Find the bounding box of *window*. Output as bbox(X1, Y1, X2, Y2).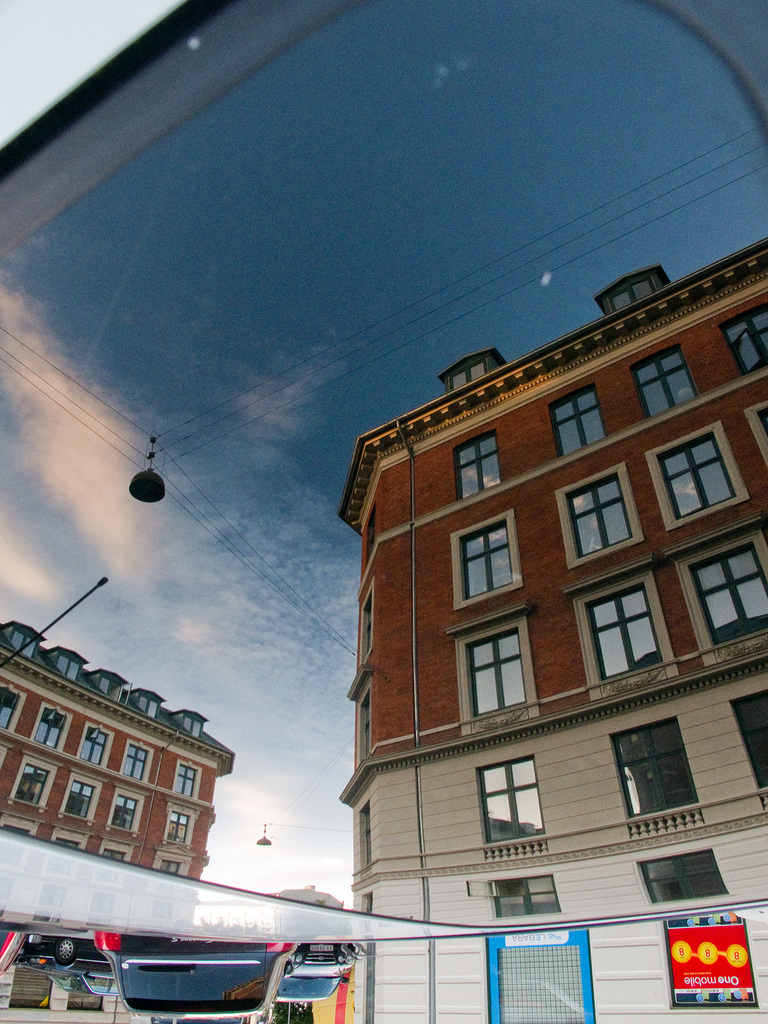
bbox(114, 796, 150, 824).
